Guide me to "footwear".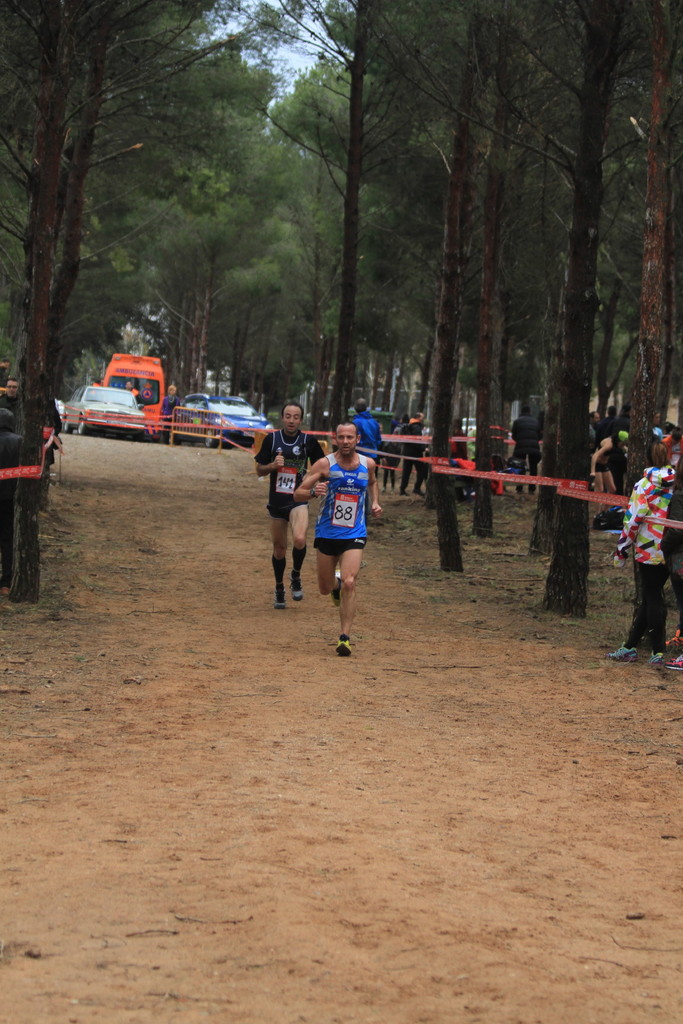
Guidance: crop(667, 655, 682, 672).
